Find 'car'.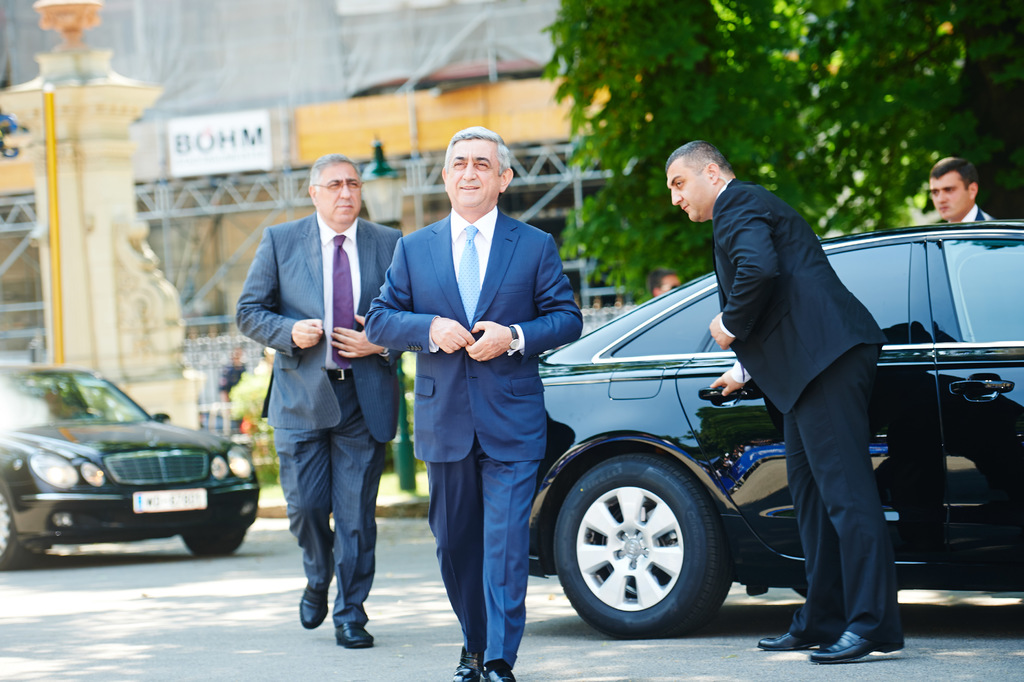
rect(0, 363, 259, 572).
